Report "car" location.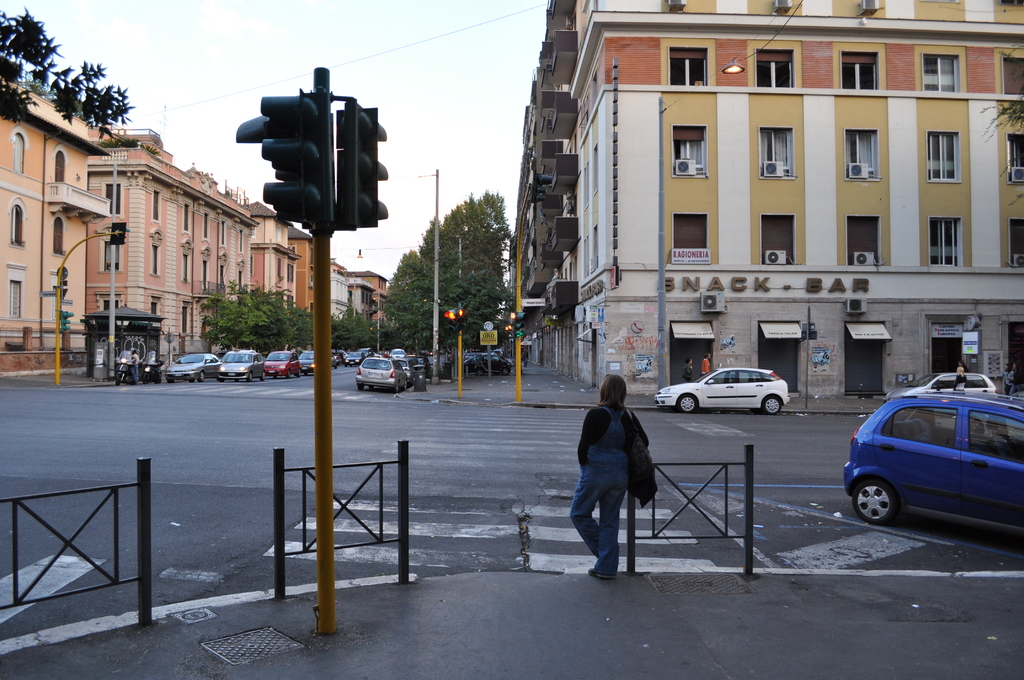
Report: <box>264,348,301,380</box>.
